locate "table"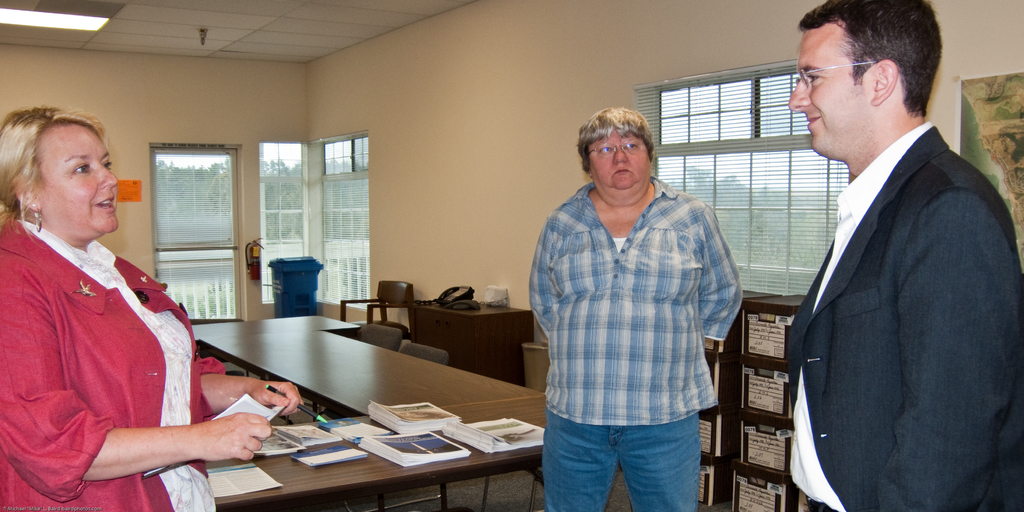
219:388:584:511
